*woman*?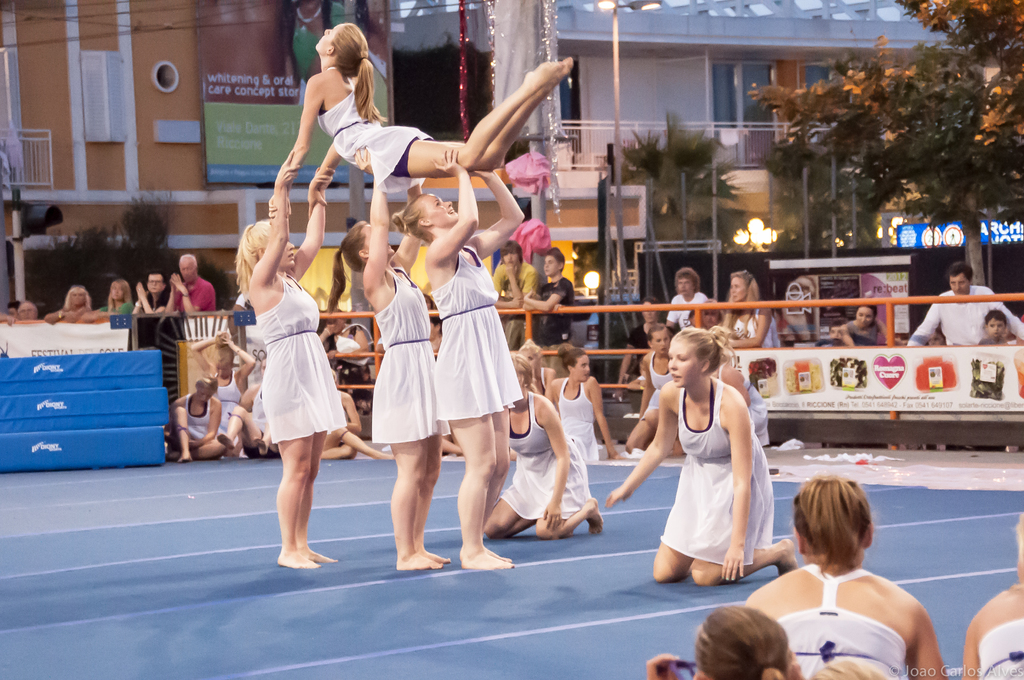
crop(641, 606, 808, 679)
